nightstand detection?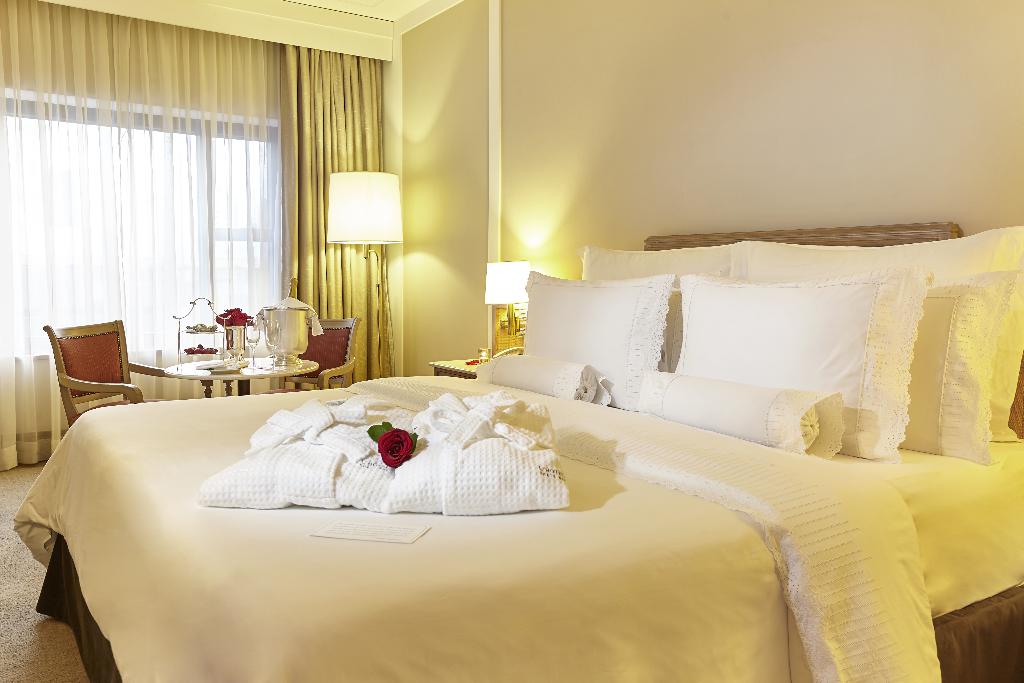
{"left": 427, "top": 357, "right": 481, "bottom": 381}
